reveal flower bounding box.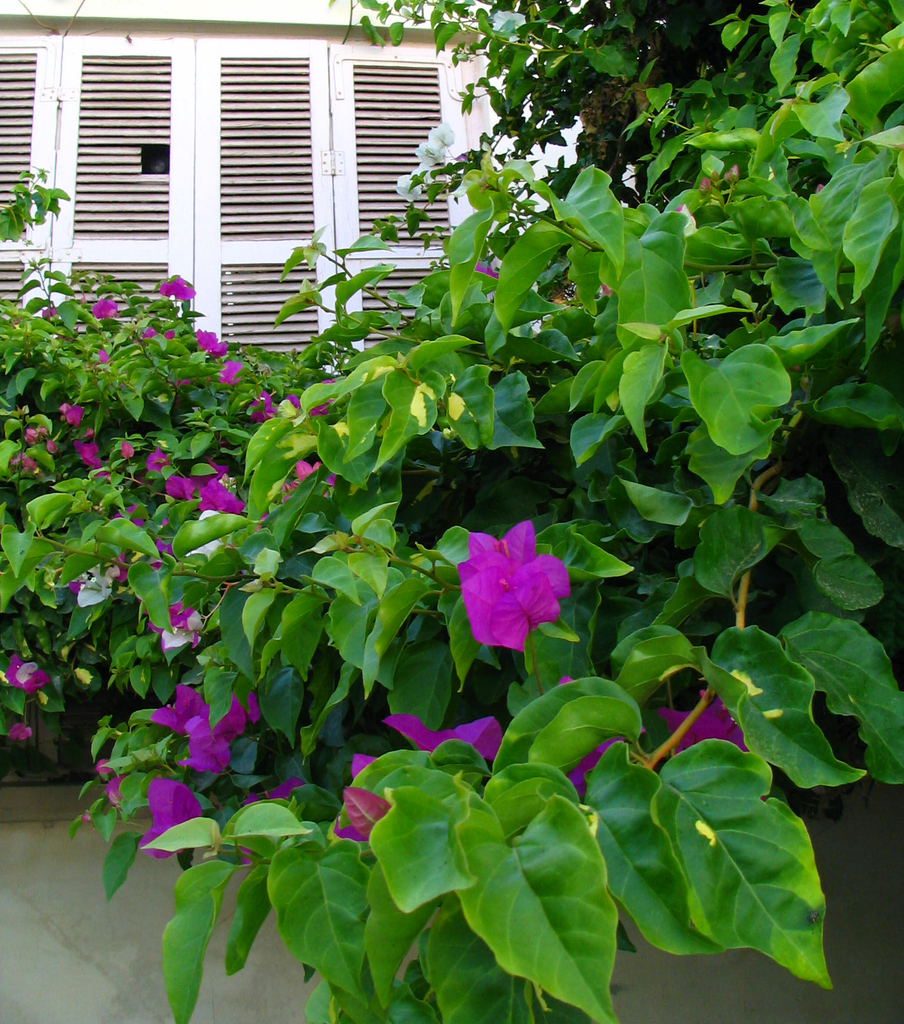
Revealed: [449, 528, 597, 659].
